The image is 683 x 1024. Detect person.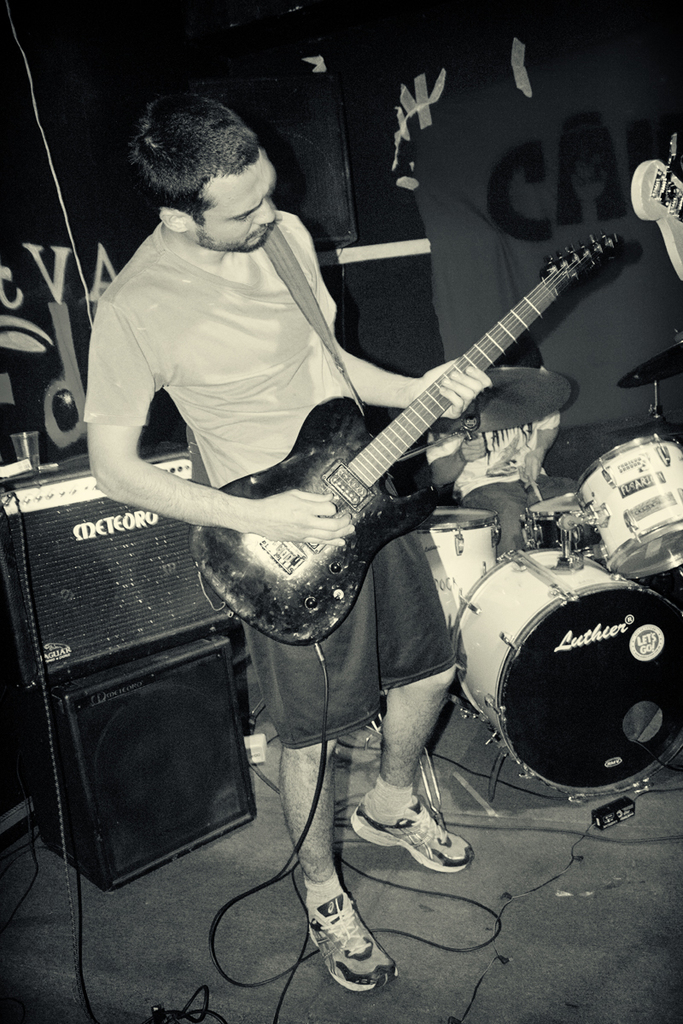
Detection: 90, 97, 491, 994.
